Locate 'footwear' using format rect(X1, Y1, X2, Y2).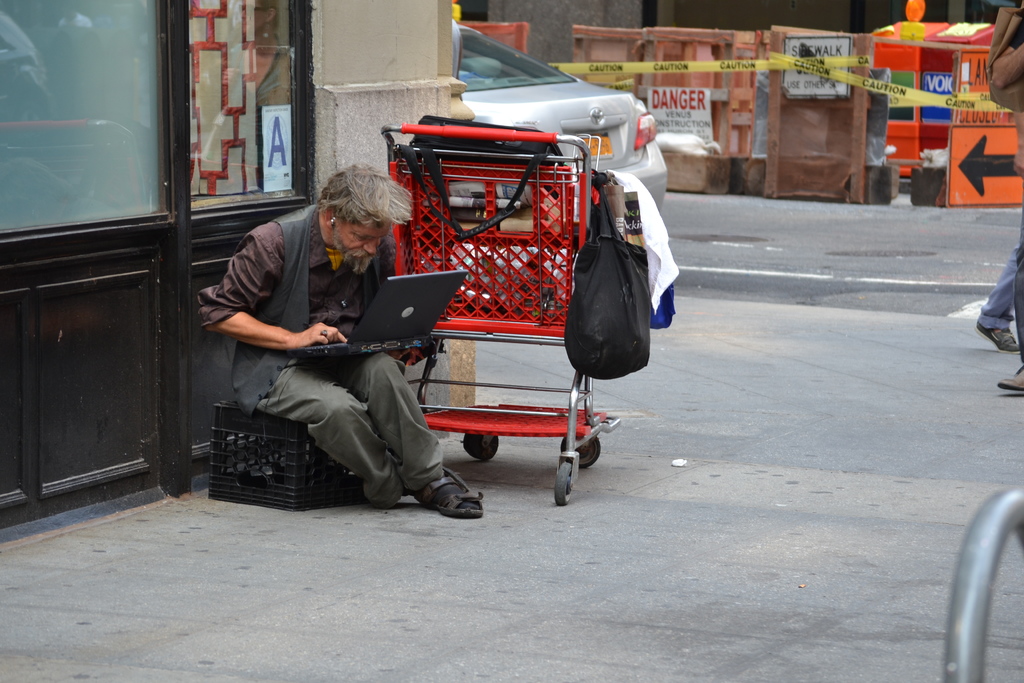
rect(991, 363, 1023, 392).
